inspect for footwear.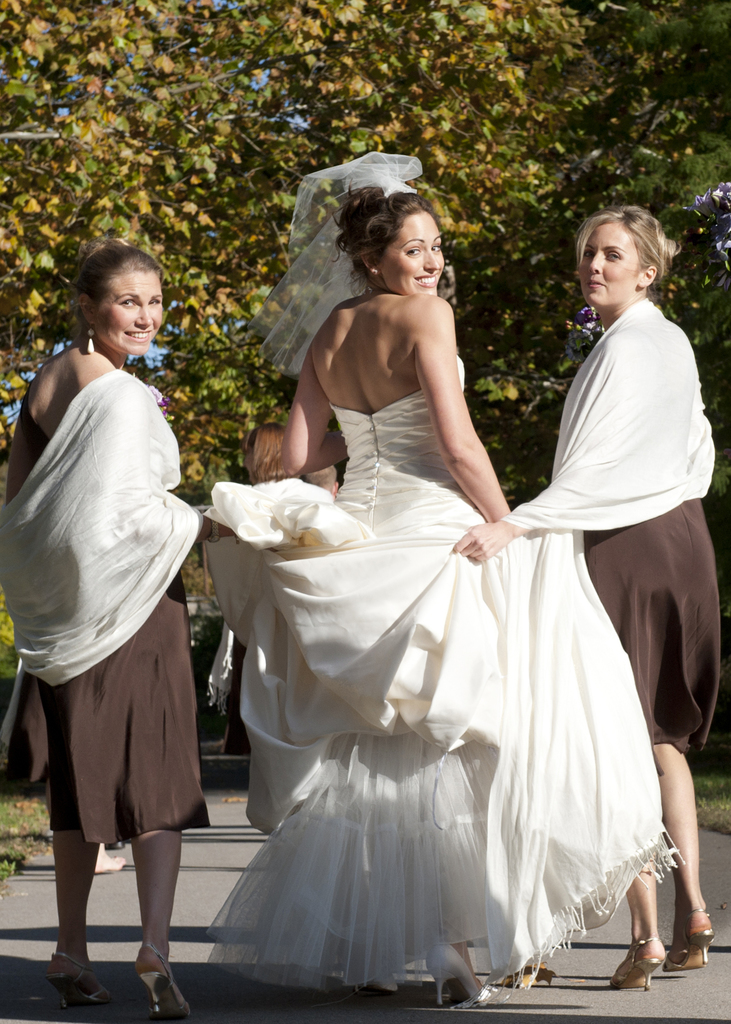
Inspection: [606, 935, 662, 1002].
